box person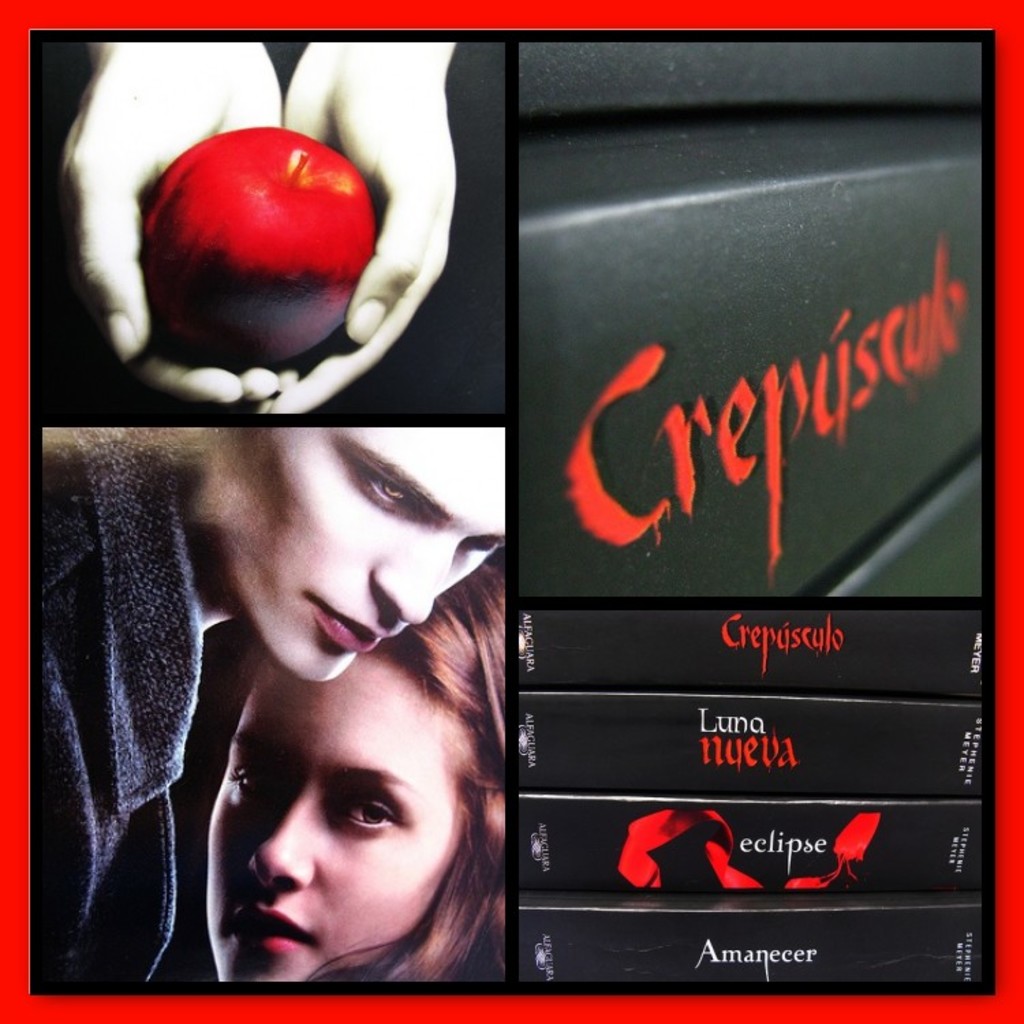
detection(52, 14, 466, 415)
